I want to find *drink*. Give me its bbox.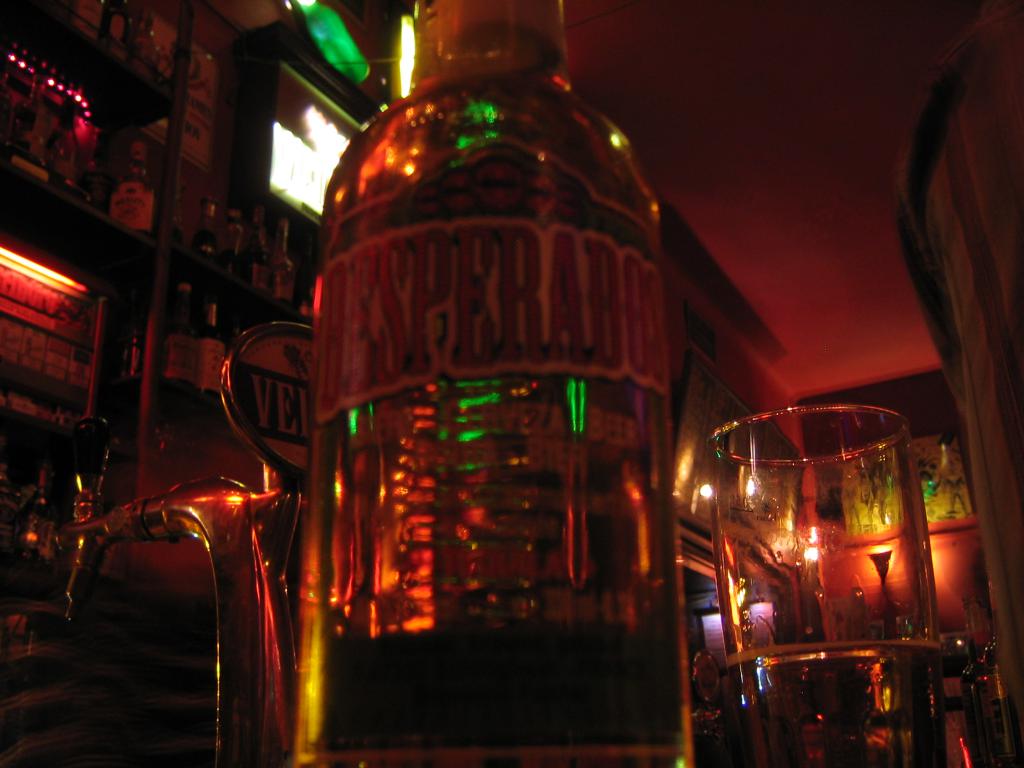
<bbox>216, 208, 251, 286</bbox>.
